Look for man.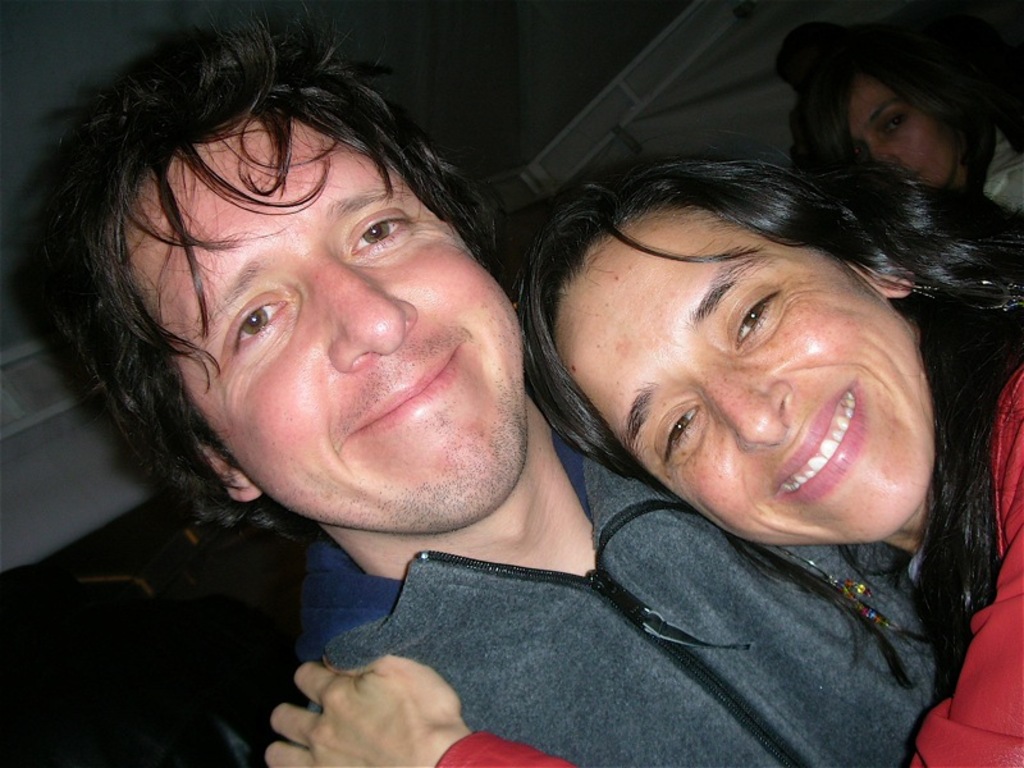
Found: [0,0,709,750].
